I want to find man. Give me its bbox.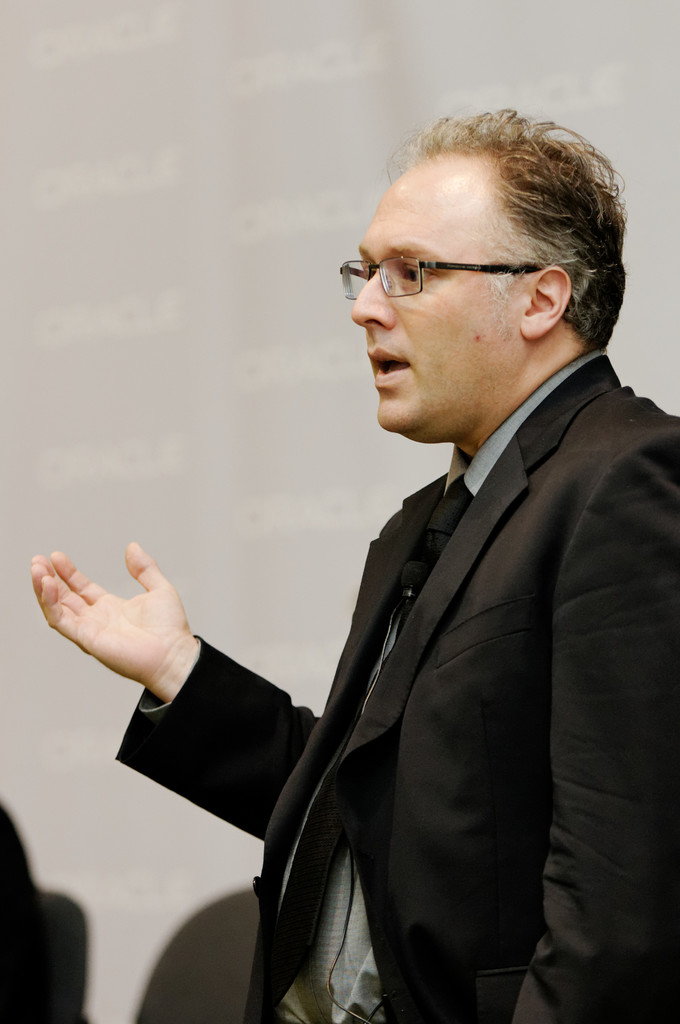
bbox(202, 116, 665, 1023).
